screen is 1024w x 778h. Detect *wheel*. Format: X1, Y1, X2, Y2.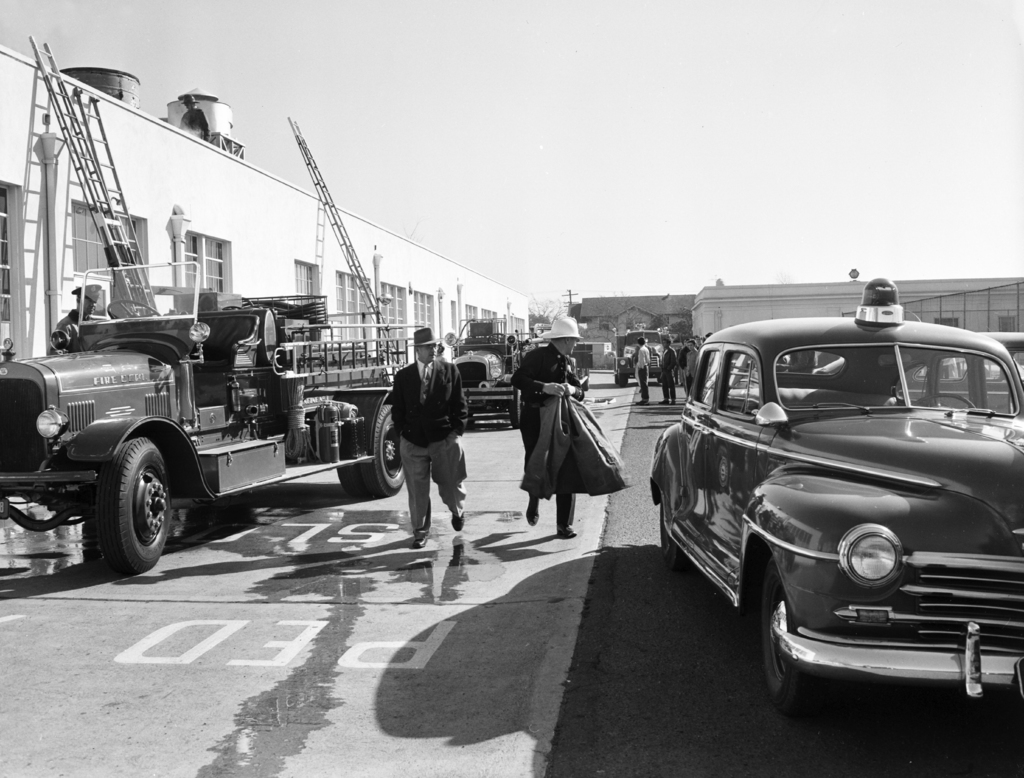
901, 388, 977, 414.
